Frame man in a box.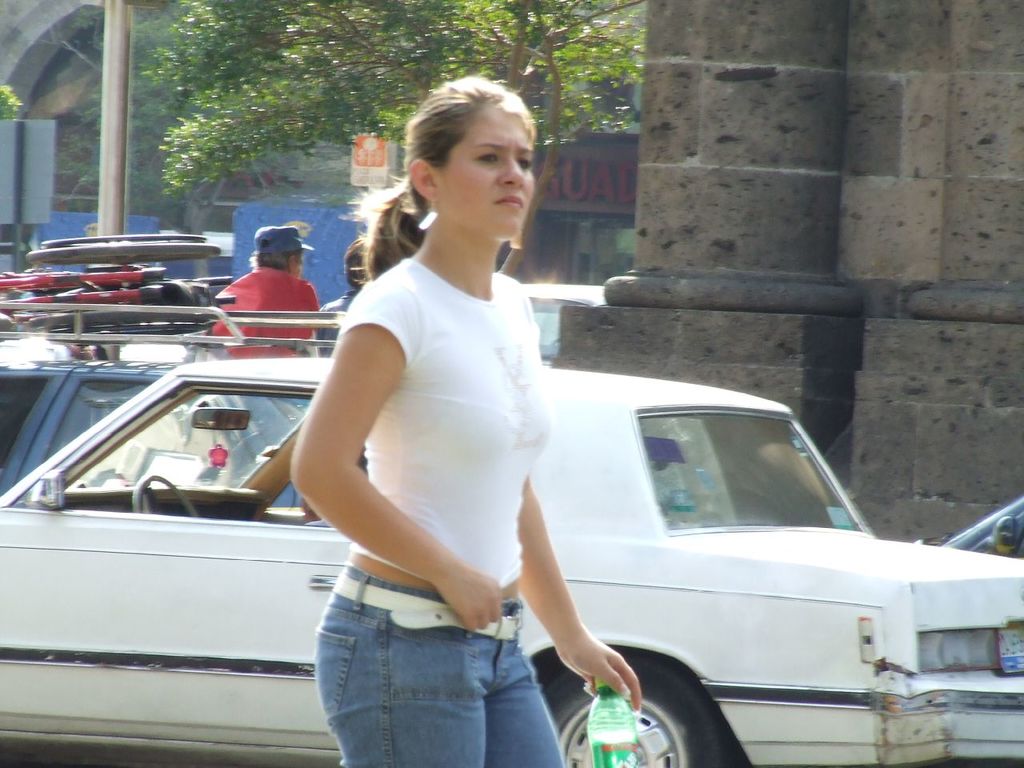
select_region(198, 221, 325, 349).
